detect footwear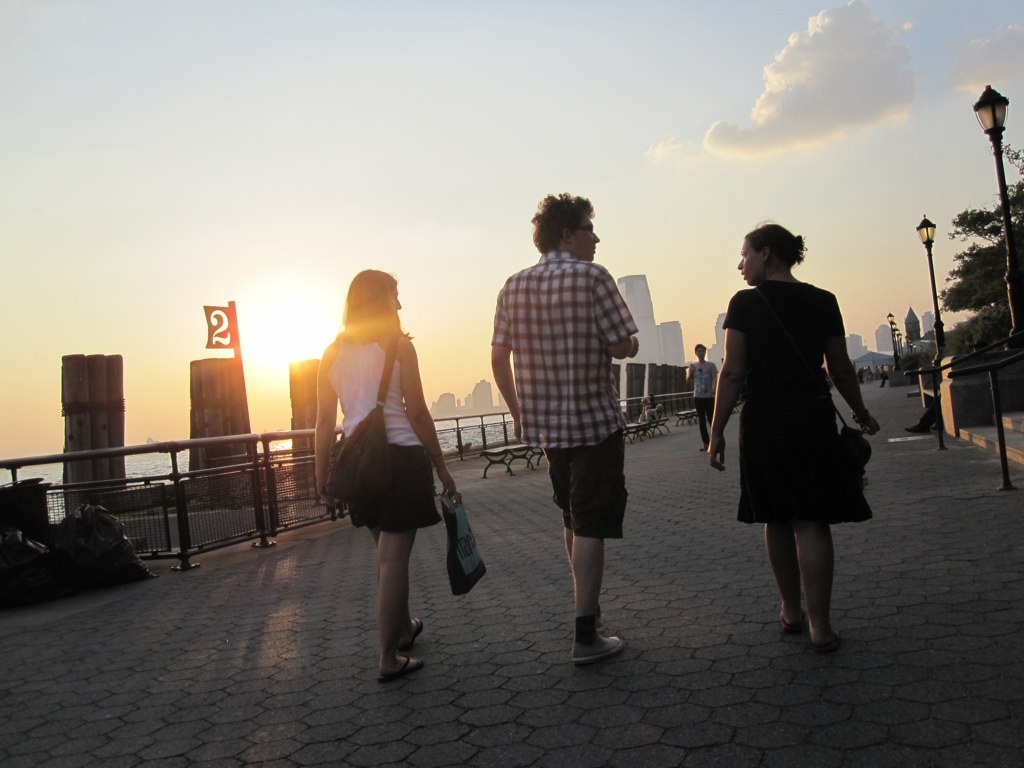
[402,617,423,649]
